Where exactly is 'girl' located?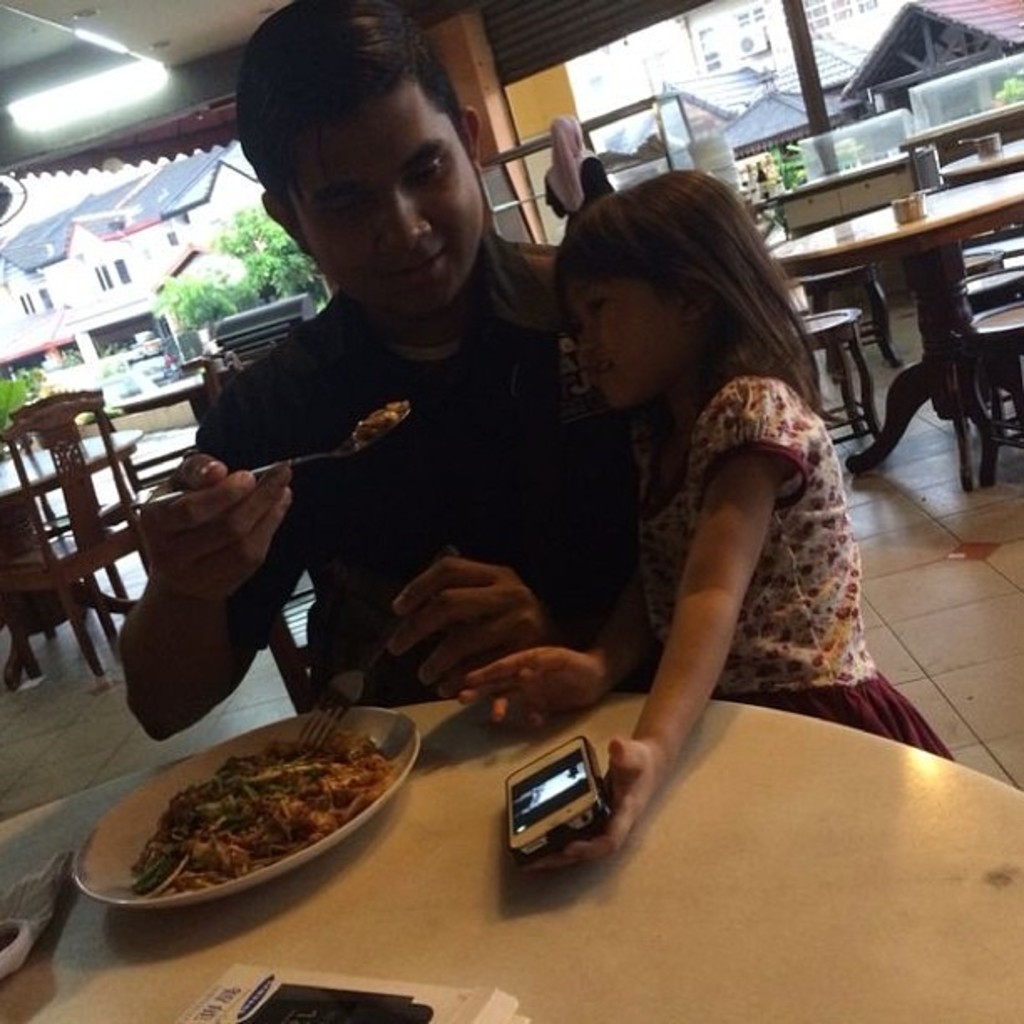
Its bounding box is [x1=535, y1=176, x2=960, y2=870].
